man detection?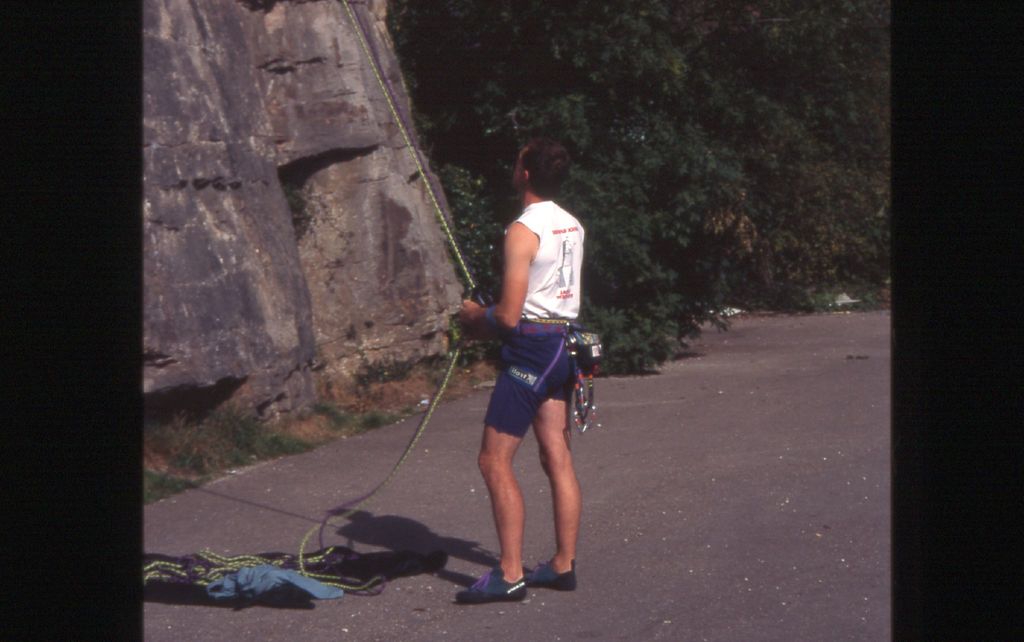
l=458, t=144, r=604, b=617
